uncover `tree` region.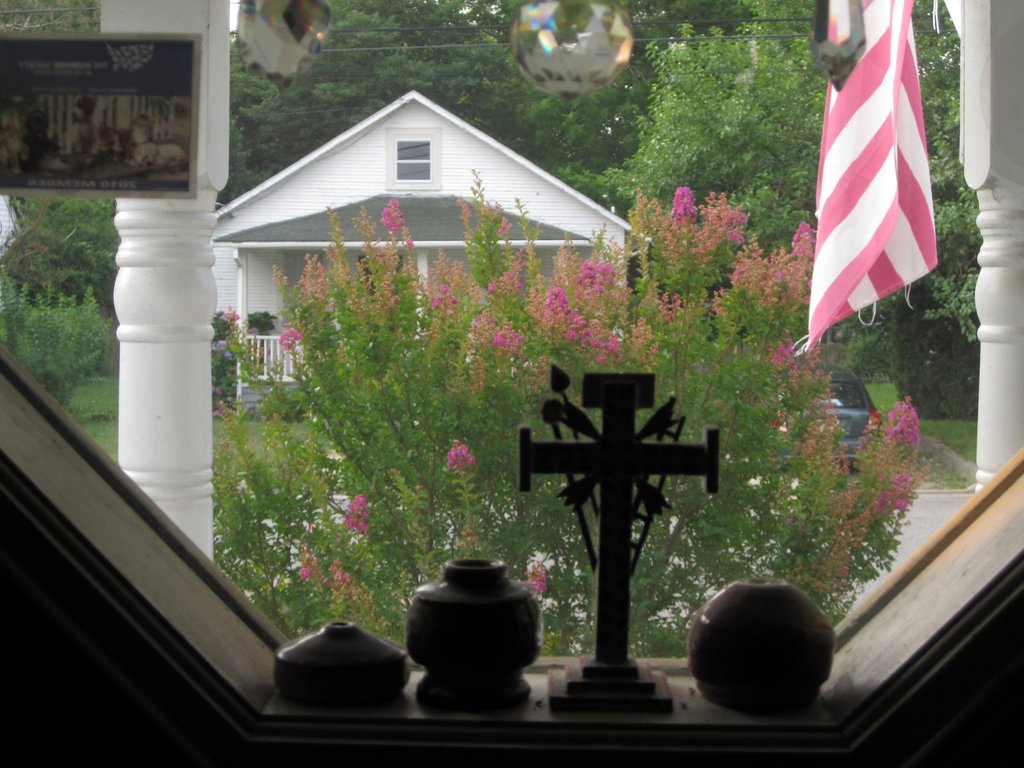
Uncovered: [x1=613, y1=0, x2=758, y2=58].
